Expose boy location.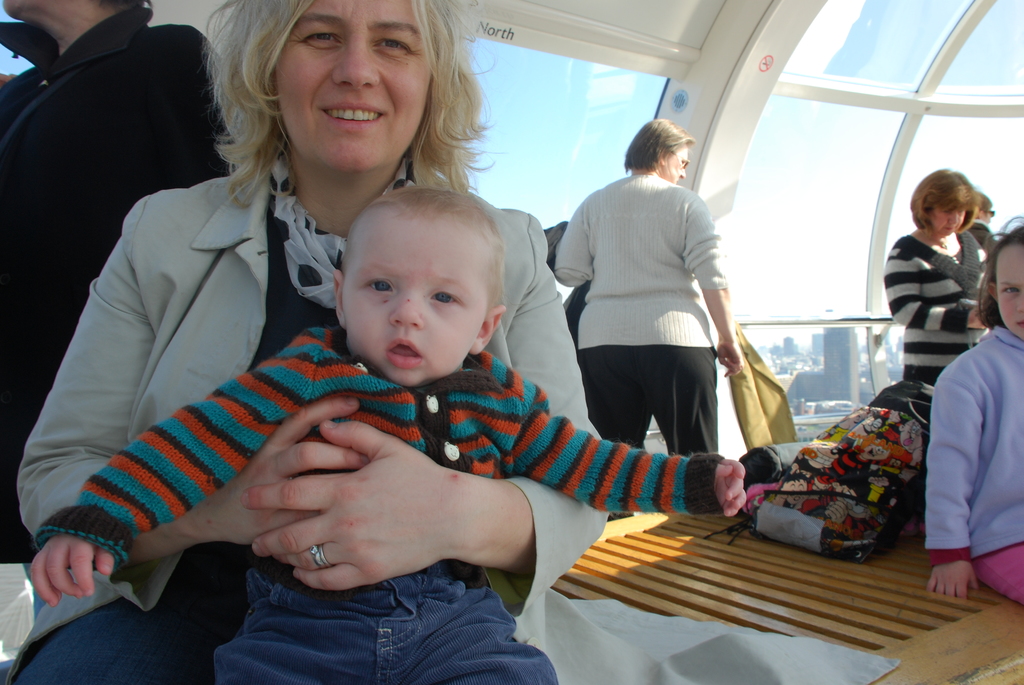
Exposed at box=[24, 184, 749, 684].
